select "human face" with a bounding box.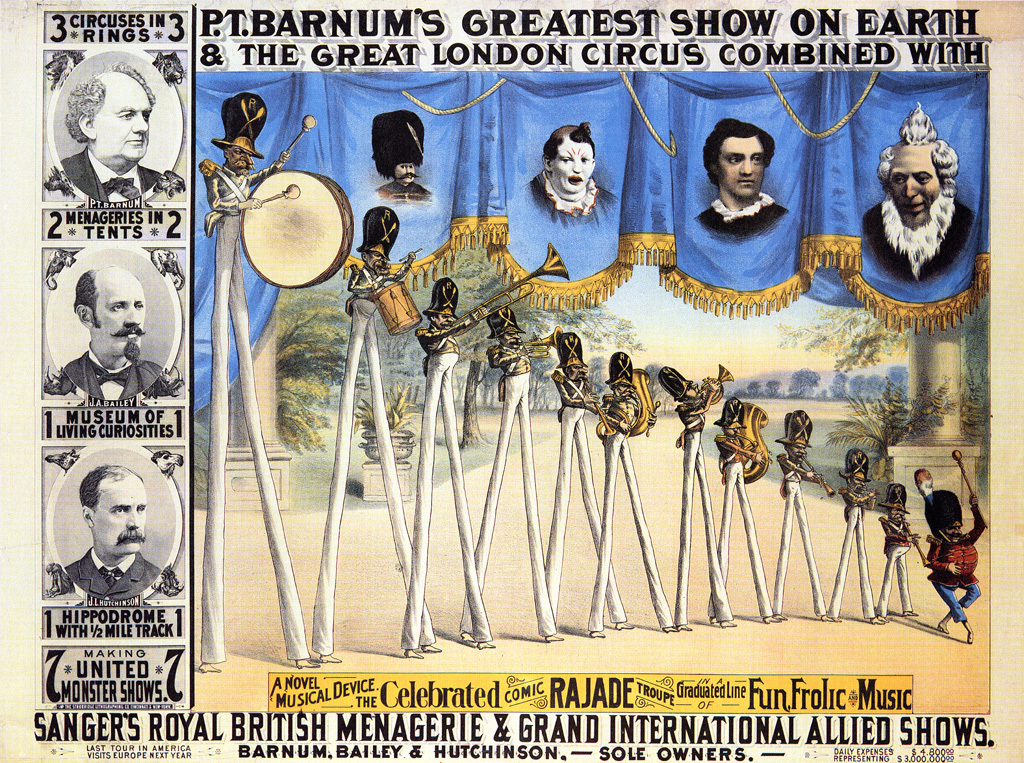
392, 162, 416, 183.
